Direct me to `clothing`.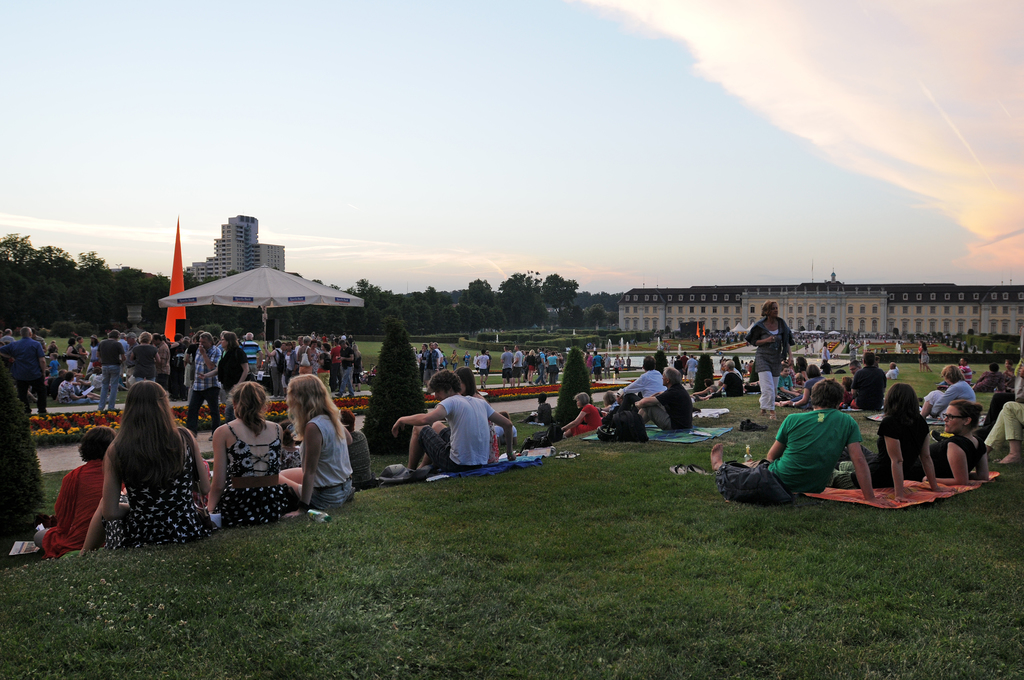
Direction: bbox=(928, 428, 982, 479).
